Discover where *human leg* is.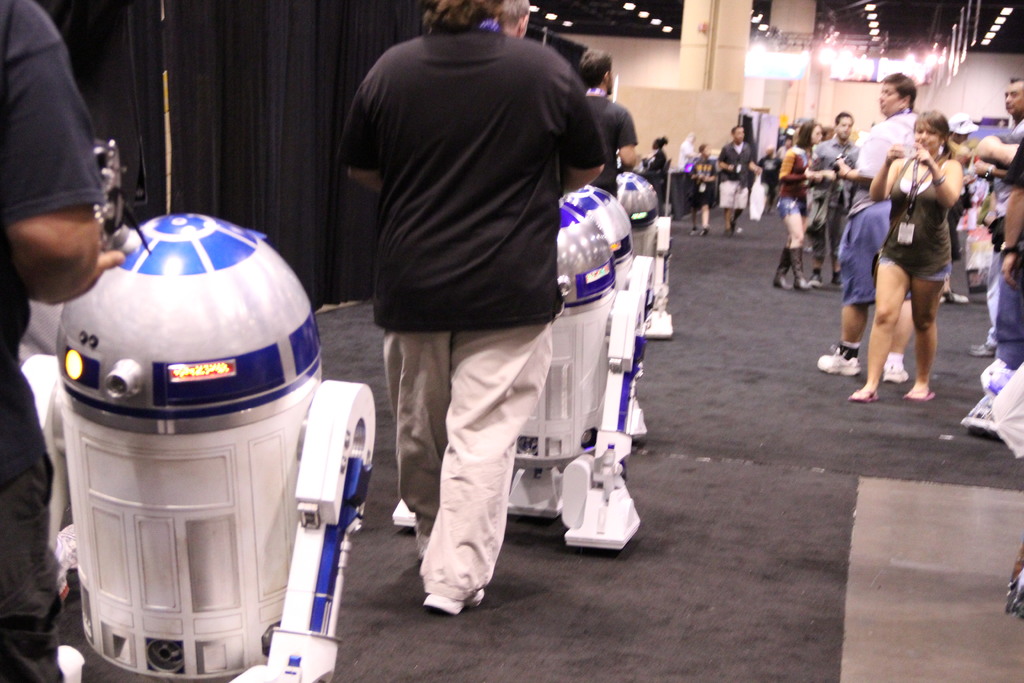
Discovered at Rect(378, 329, 451, 557).
